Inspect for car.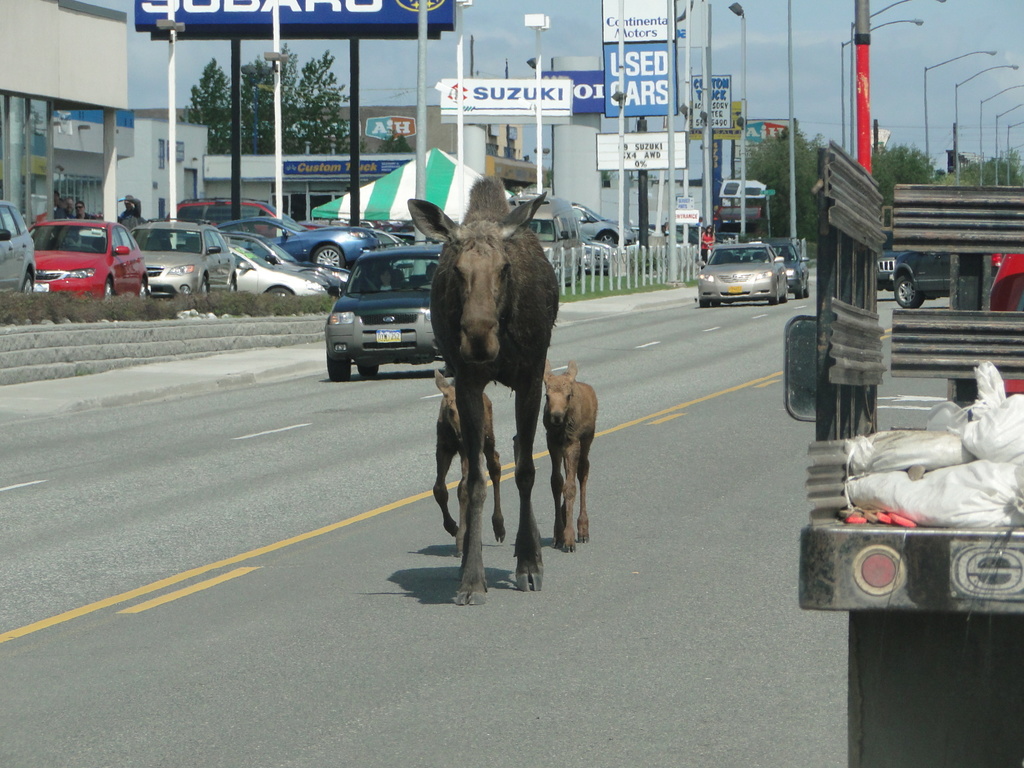
Inspection: (314, 234, 444, 381).
